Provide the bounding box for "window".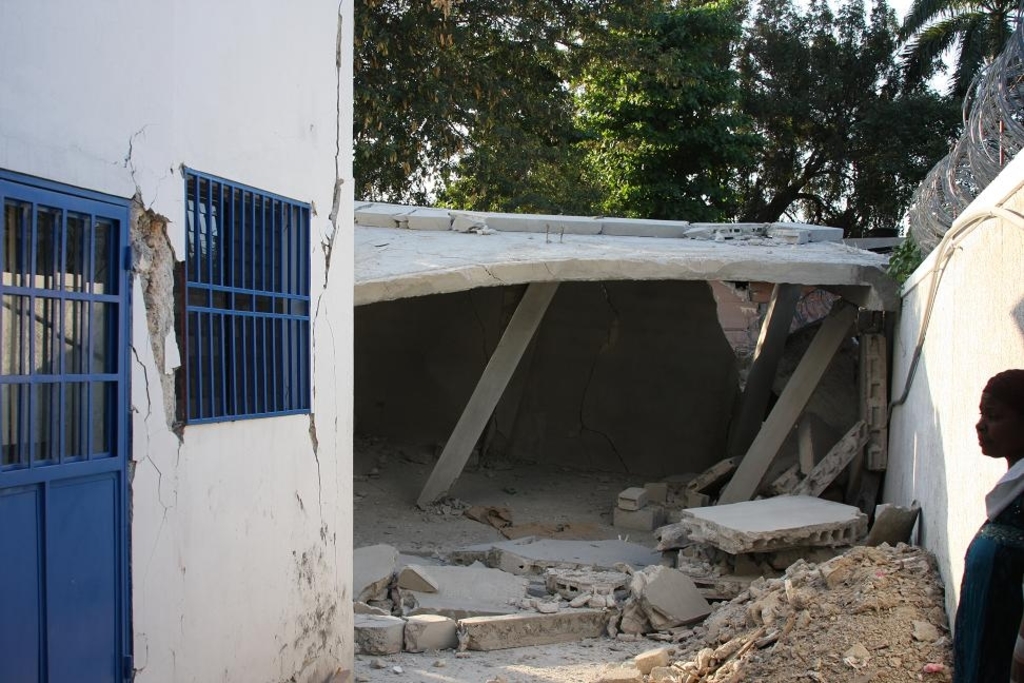
rect(152, 158, 314, 443).
